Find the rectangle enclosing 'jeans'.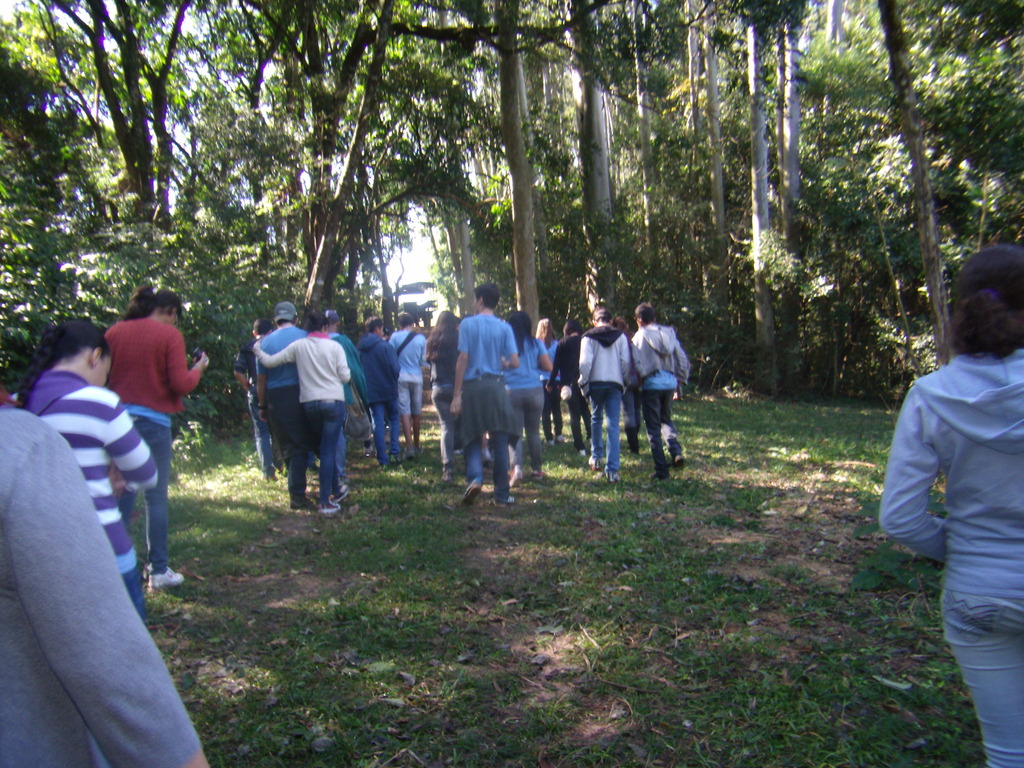
(x1=337, y1=431, x2=353, y2=482).
